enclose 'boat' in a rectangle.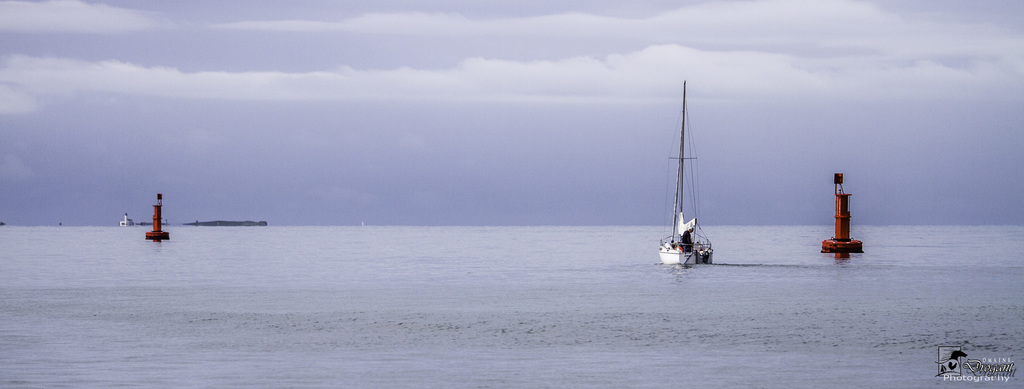
{"x1": 652, "y1": 90, "x2": 737, "y2": 272}.
